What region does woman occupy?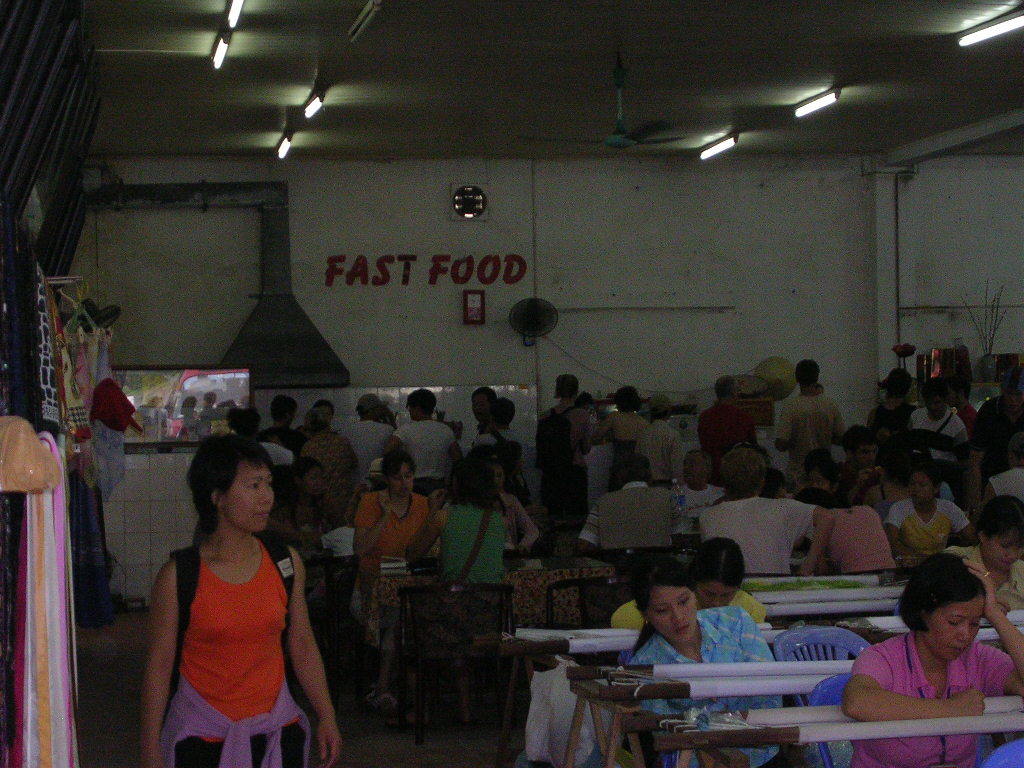
(left=350, top=448, right=431, bottom=595).
